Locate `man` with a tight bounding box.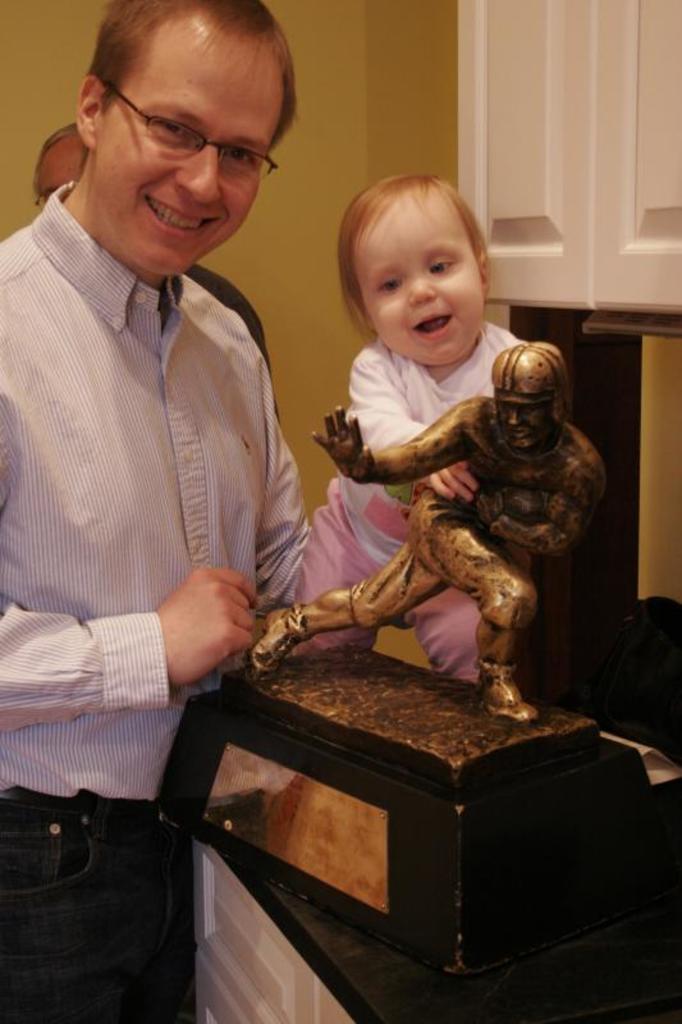
bbox(31, 116, 276, 424).
